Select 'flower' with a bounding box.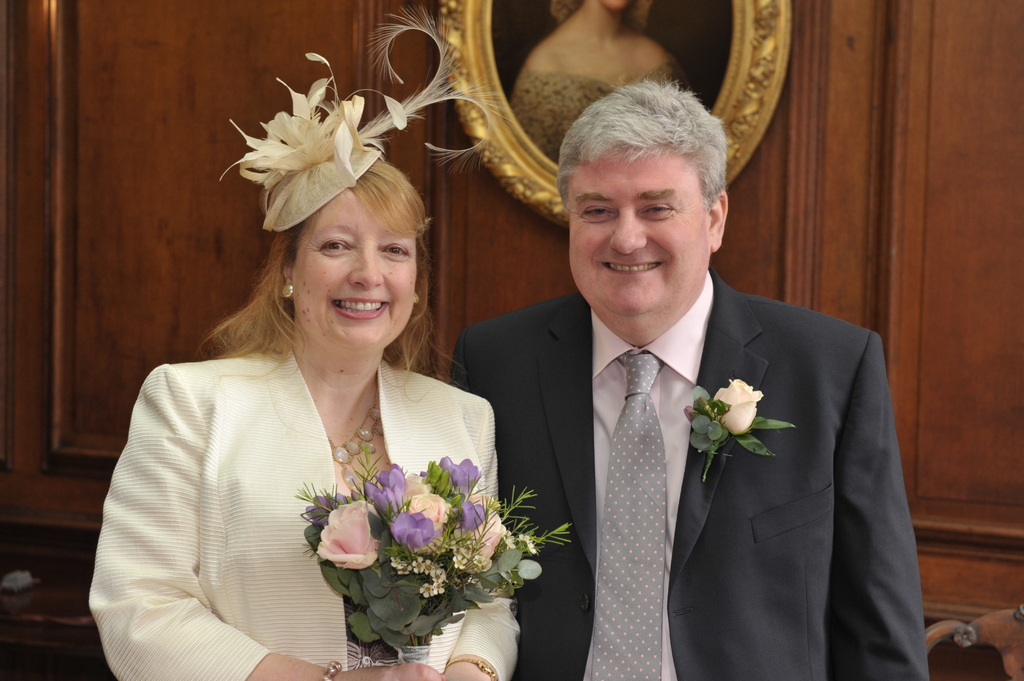
(left=708, top=382, right=762, bottom=436).
